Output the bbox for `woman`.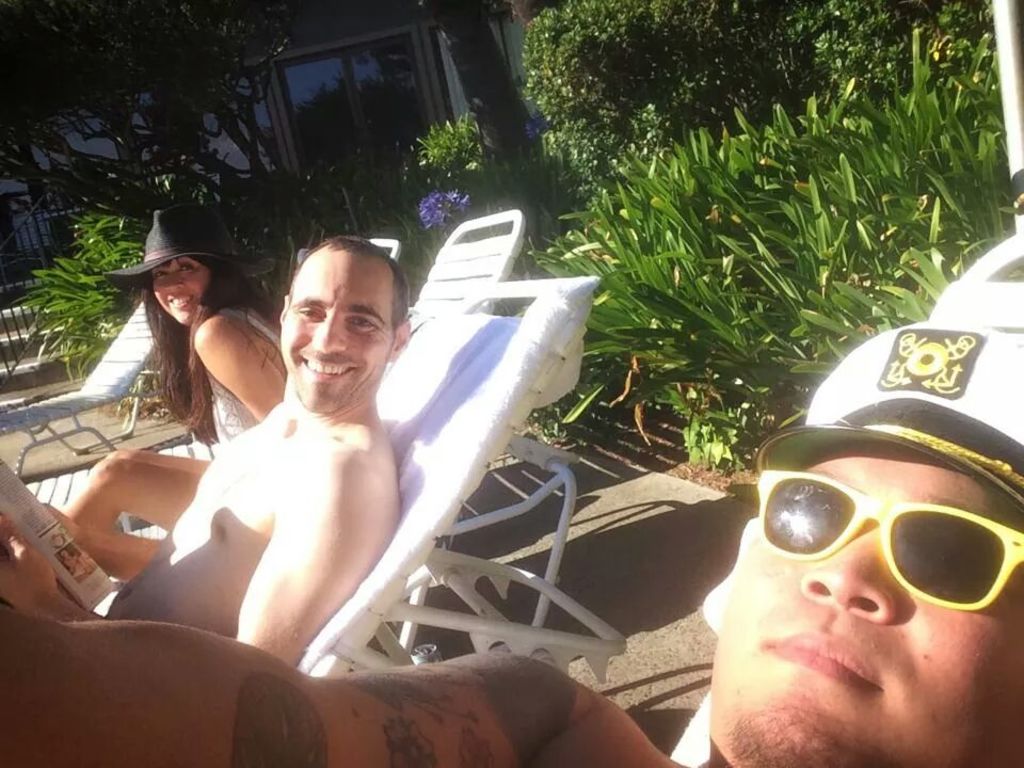
crop(55, 203, 293, 533).
